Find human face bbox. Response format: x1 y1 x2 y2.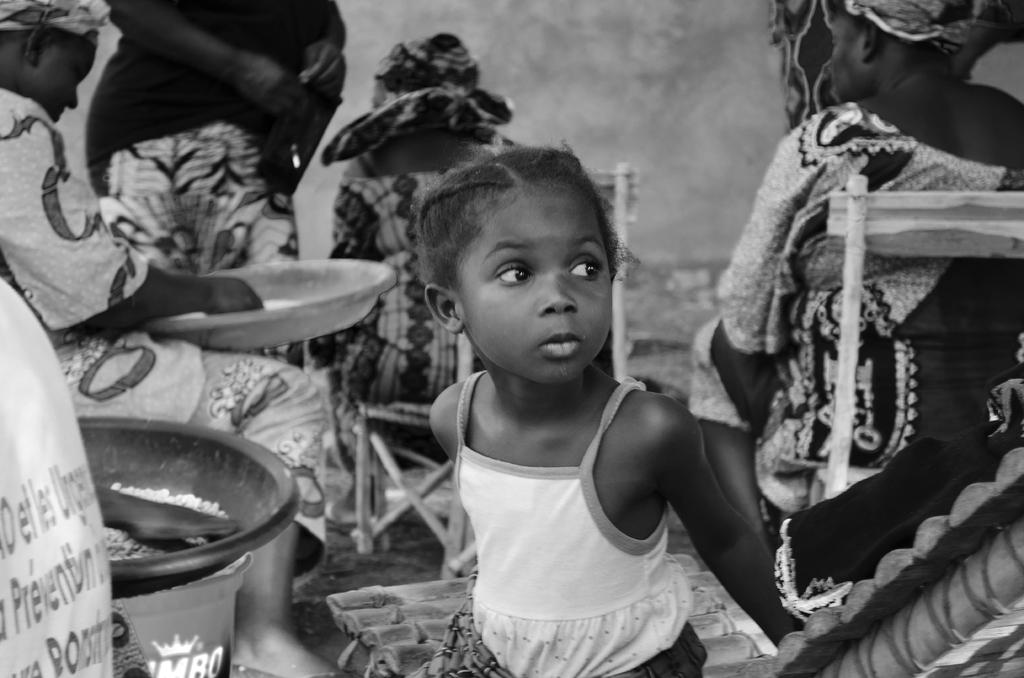
45 29 102 120.
